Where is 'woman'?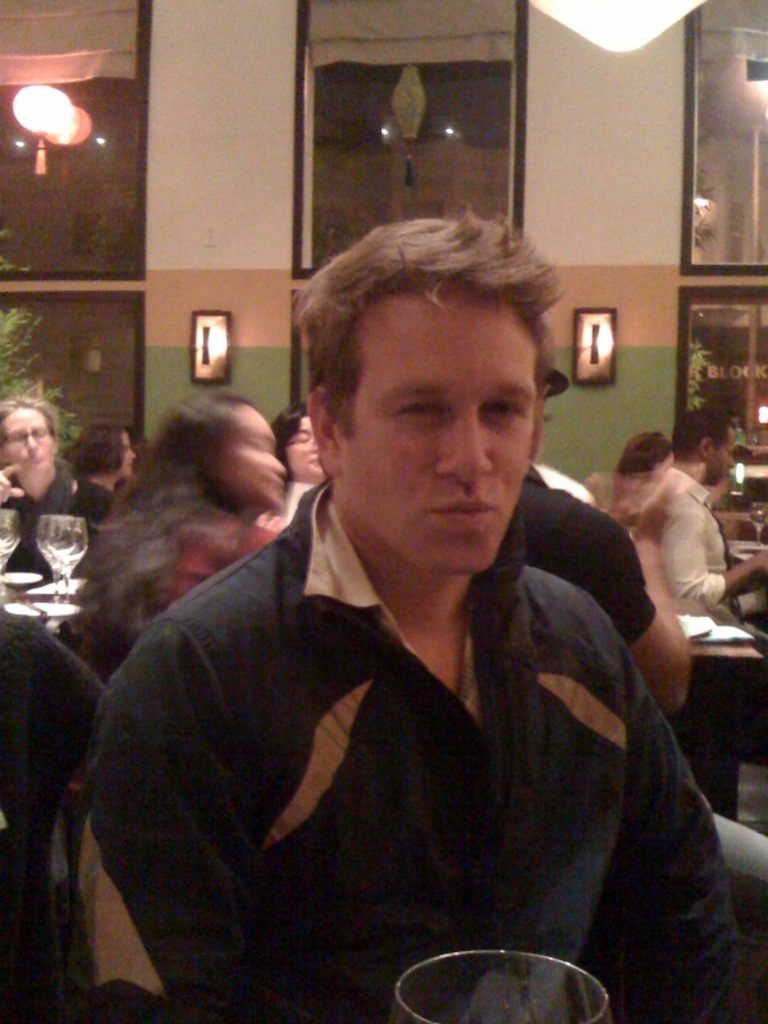
{"x1": 264, "y1": 403, "x2": 333, "y2": 522}.
